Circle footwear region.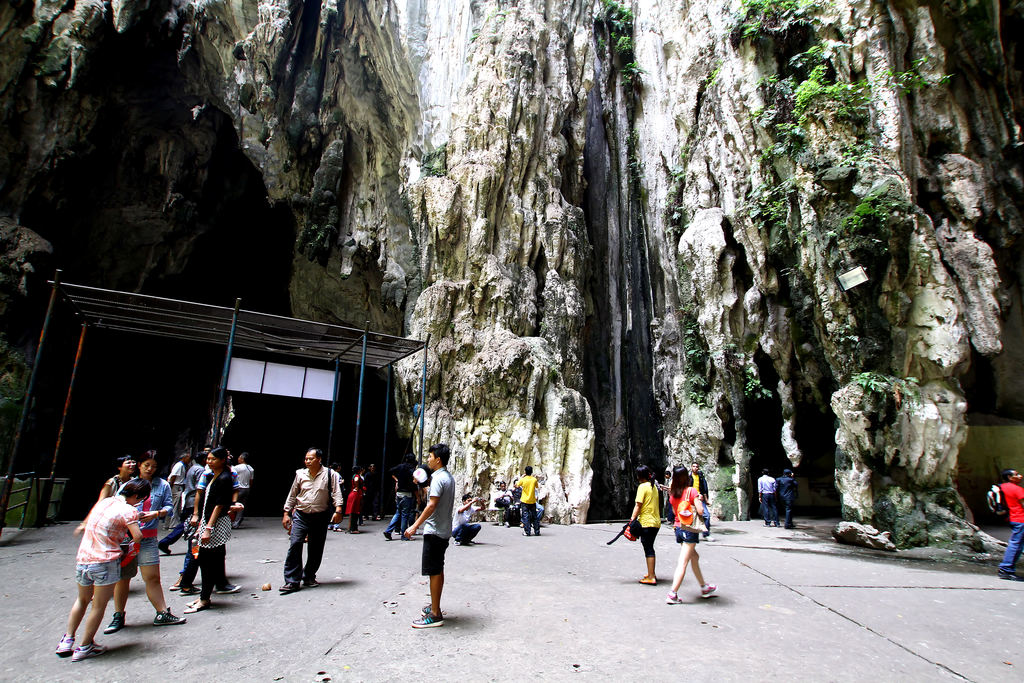
Region: select_region(639, 553, 659, 585).
